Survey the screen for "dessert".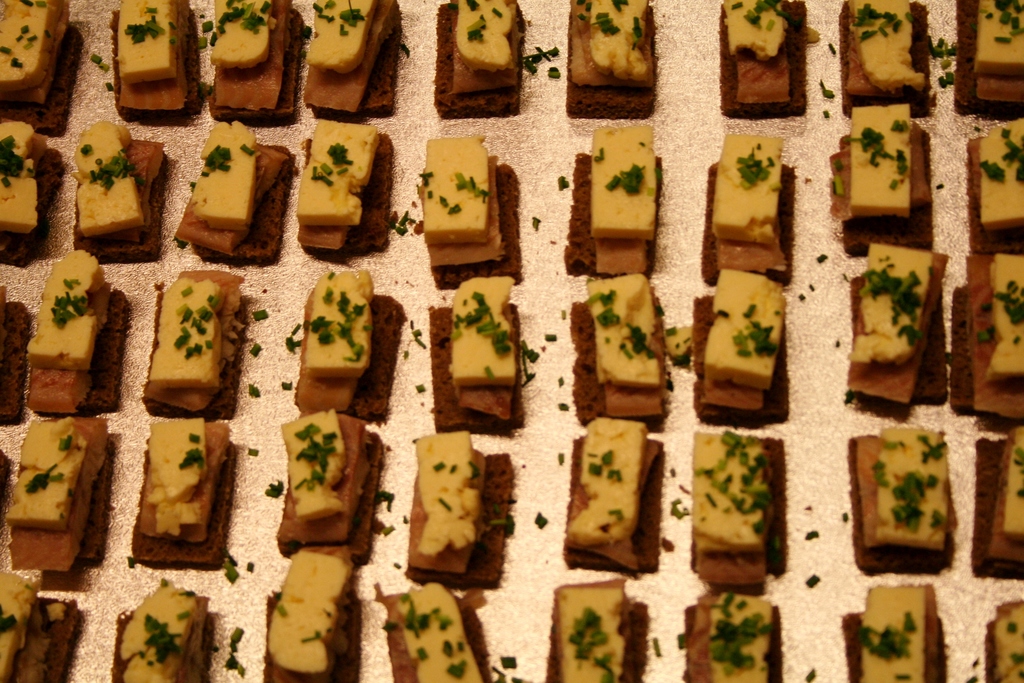
Survey found: [left=116, top=587, right=206, bottom=682].
